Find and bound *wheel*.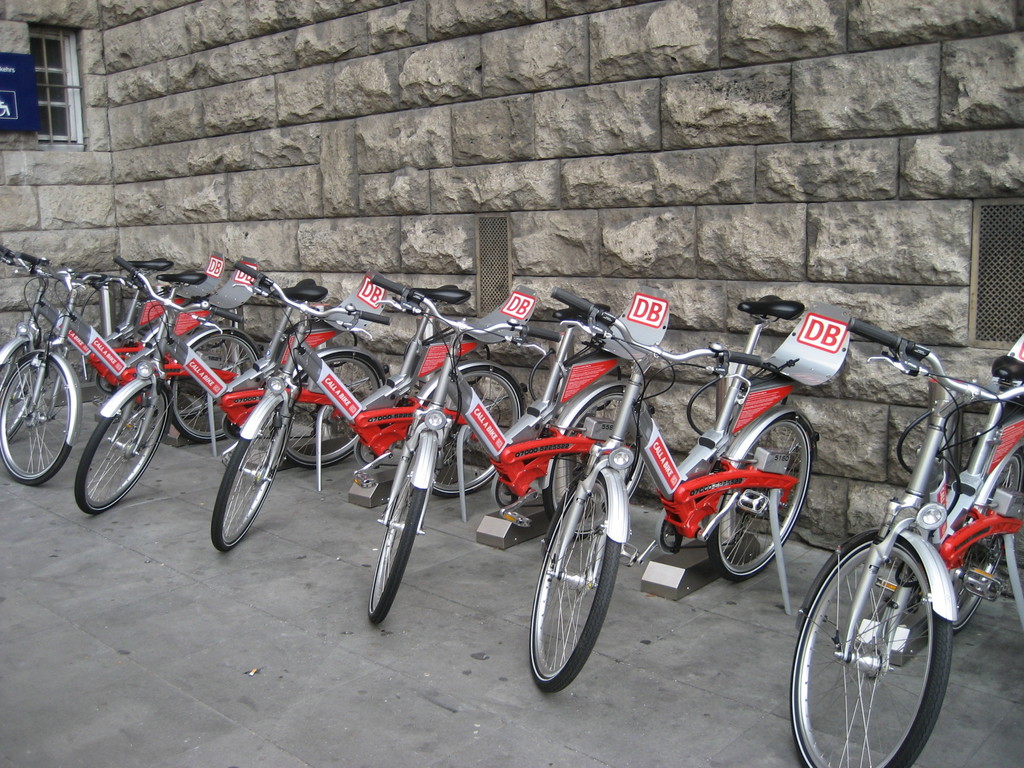
Bound: 954/450/1023/626.
